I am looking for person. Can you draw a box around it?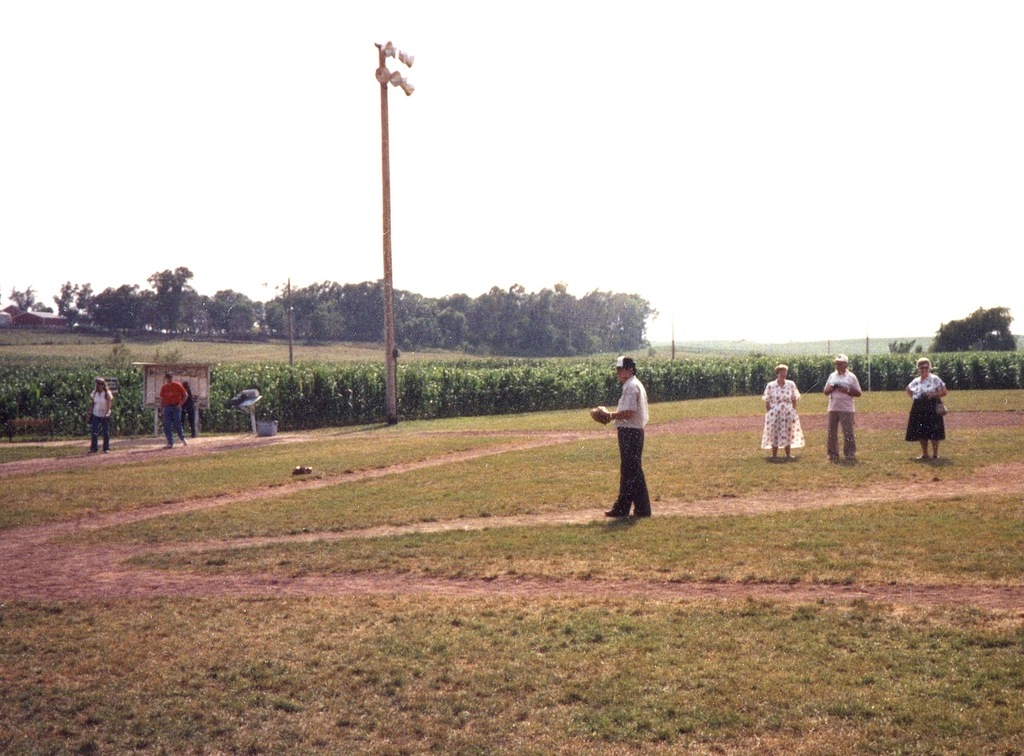
Sure, the bounding box is rect(84, 374, 118, 454).
